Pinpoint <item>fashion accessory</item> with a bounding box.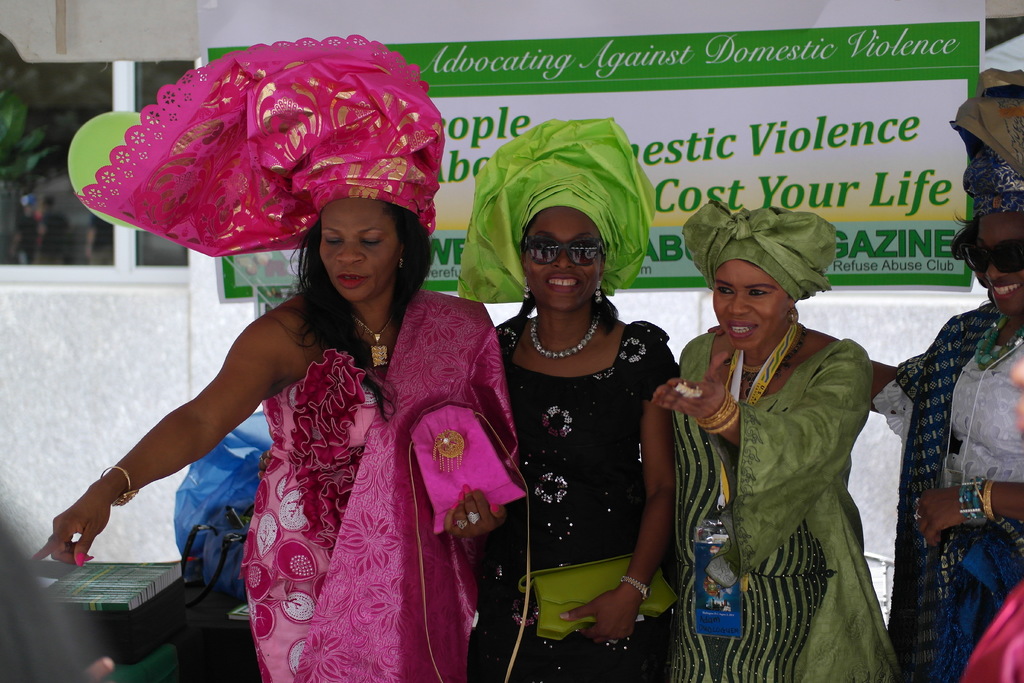
459,493,461,503.
